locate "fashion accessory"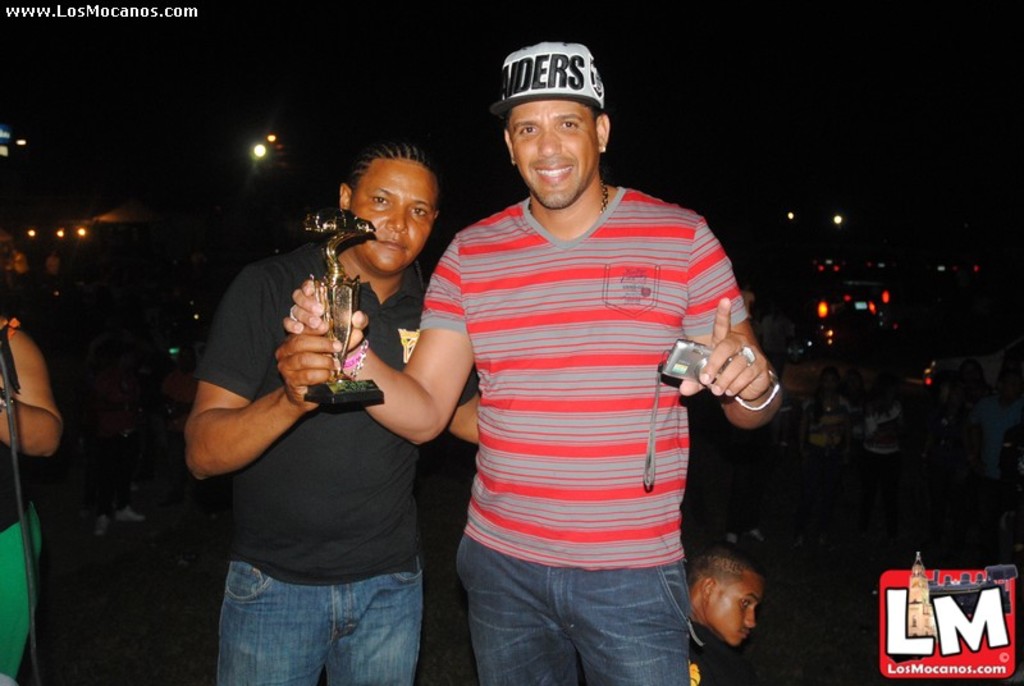
488:38:605:125
